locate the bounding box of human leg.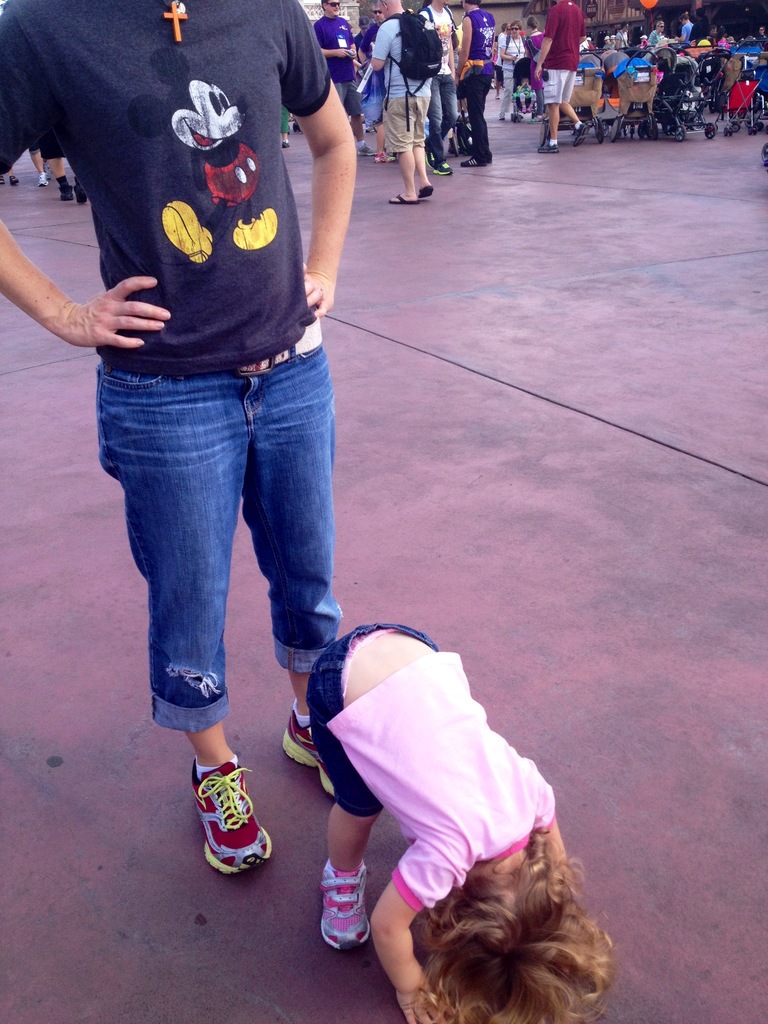
Bounding box: [x1=462, y1=71, x2=484, y2=164].
